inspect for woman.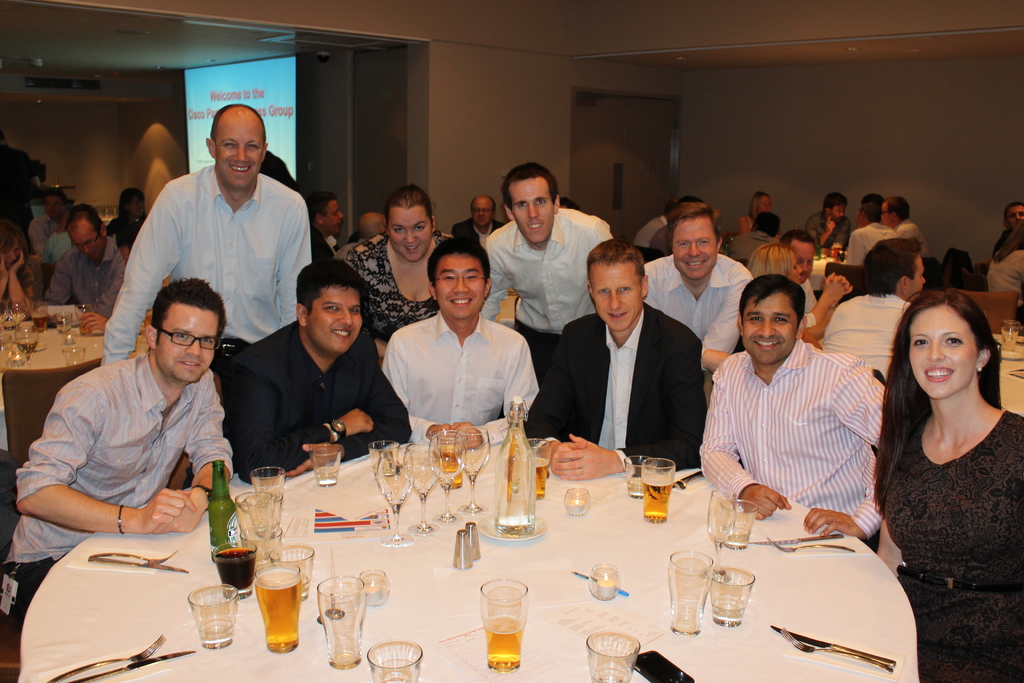
Inspection: bbox=(0, 220, 36, 332).
